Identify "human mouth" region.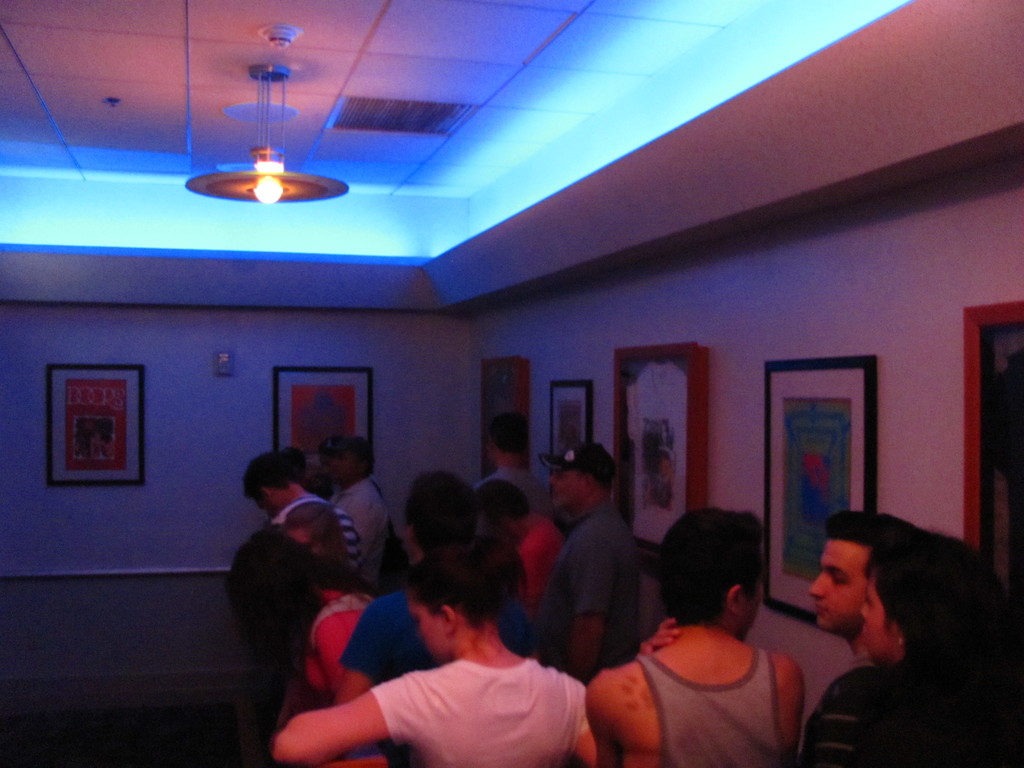
Region: BBox(812, 604, 826, 612).
